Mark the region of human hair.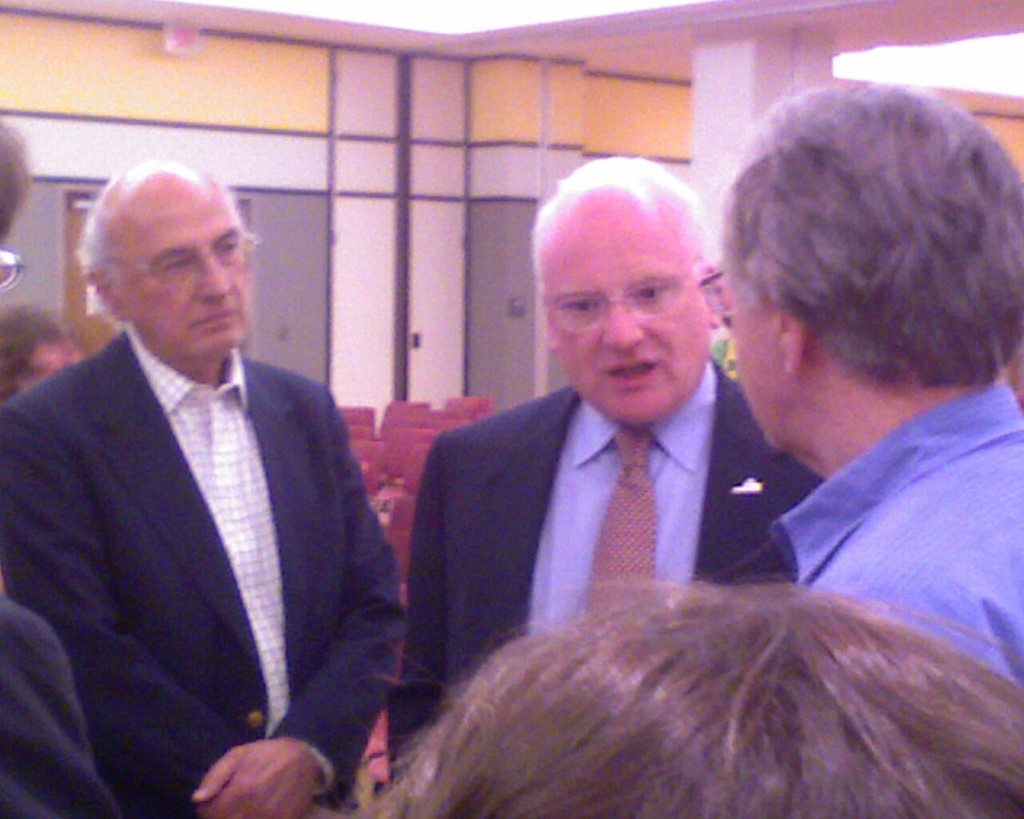
Region: 76/162/245/307.
